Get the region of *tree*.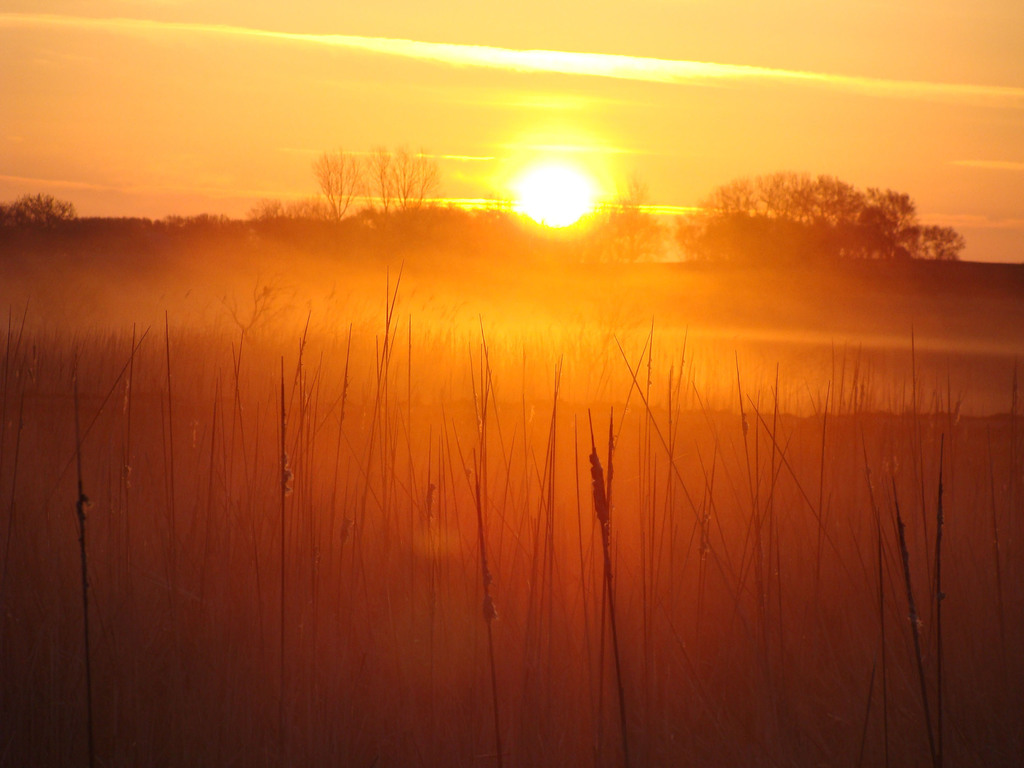
left=315, top=146, right=360, bottom=219.
